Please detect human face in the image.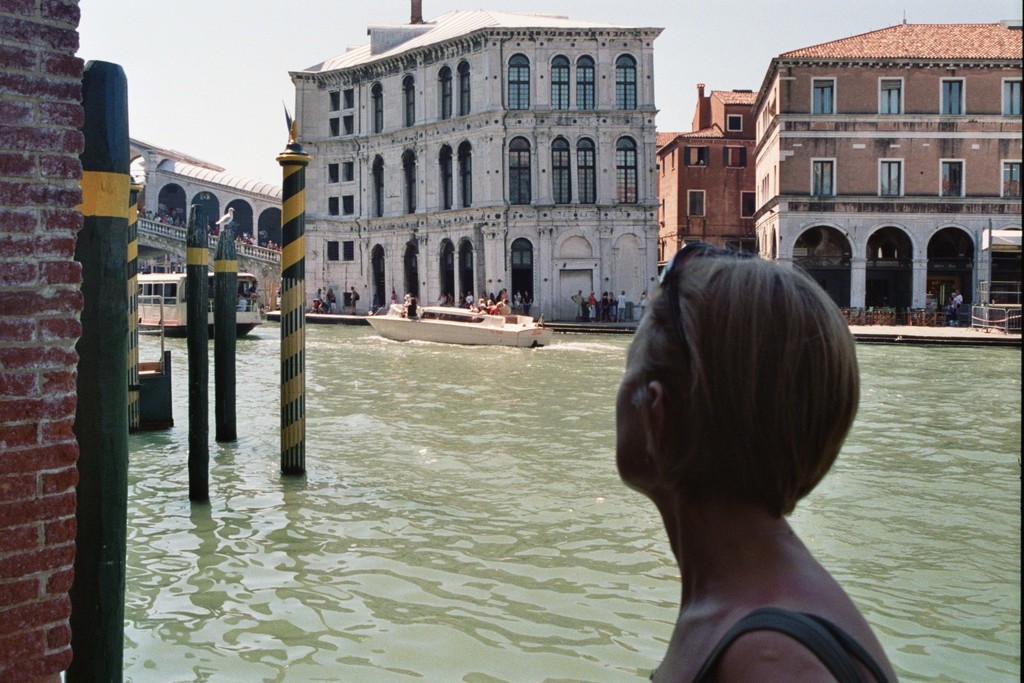
bbox=[253, 279, 262, 289].
